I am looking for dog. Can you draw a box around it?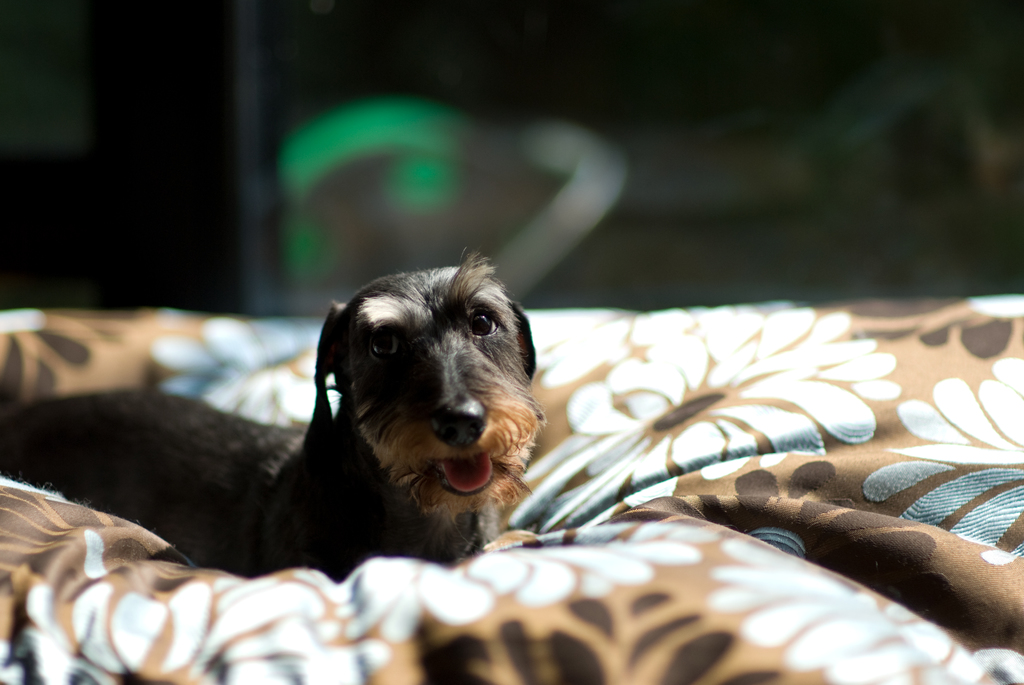
Sure, the bounding box is 0:241:548:583.
